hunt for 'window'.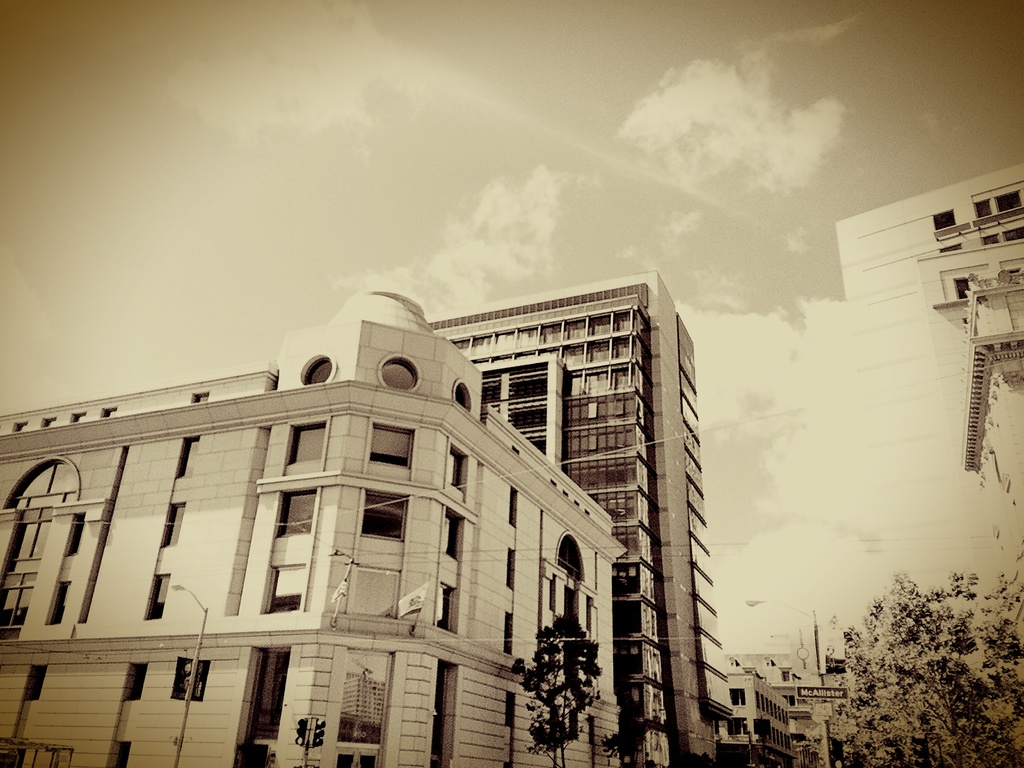
Hunted down at (70,410,88,424).
